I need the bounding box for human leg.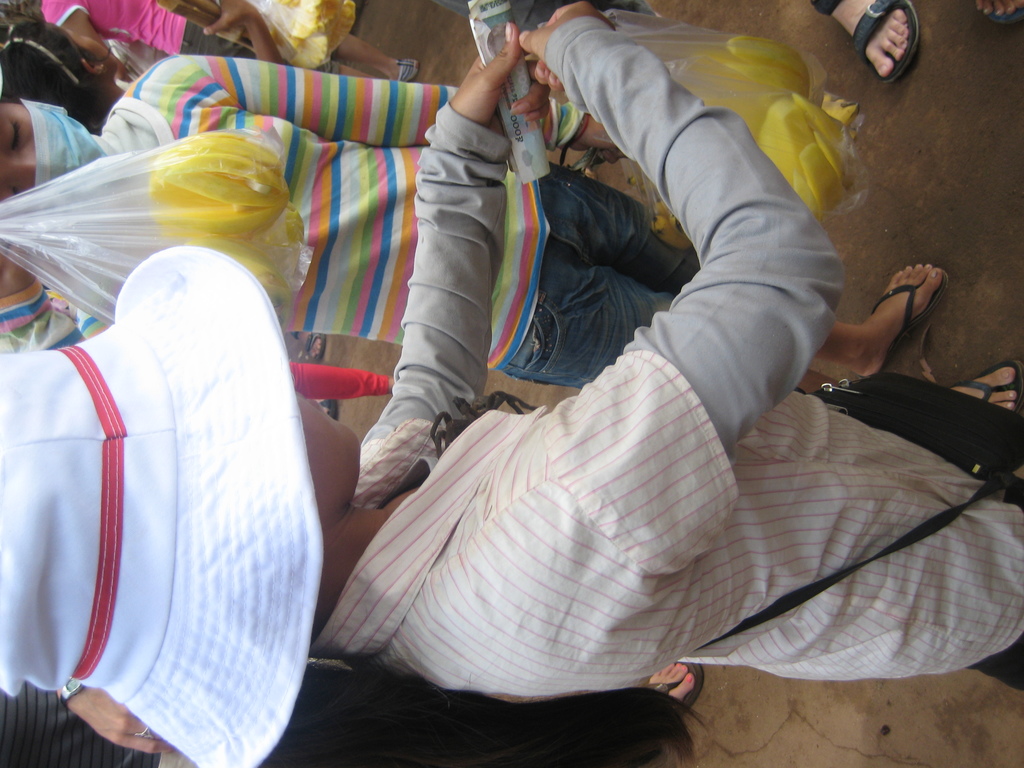
Here it is: <bbox>551, 167, 948, 378</bbox>.
